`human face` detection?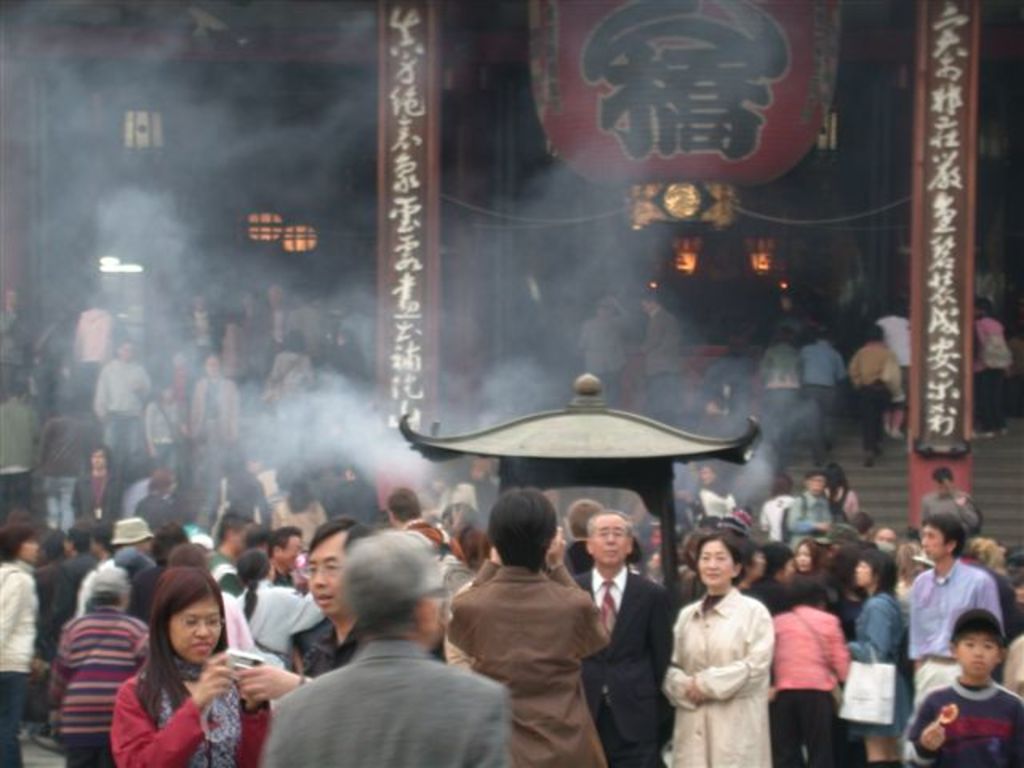
locate(963, 635, 994, 675)
